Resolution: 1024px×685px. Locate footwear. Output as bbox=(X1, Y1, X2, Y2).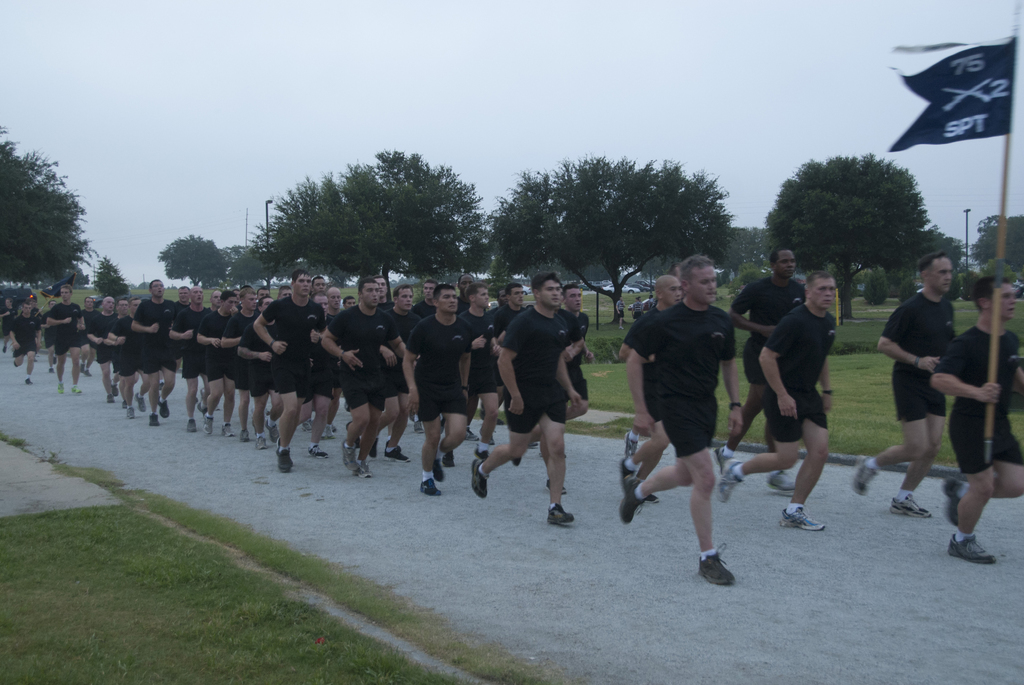
bbox=(120, 399, 125, 408).
